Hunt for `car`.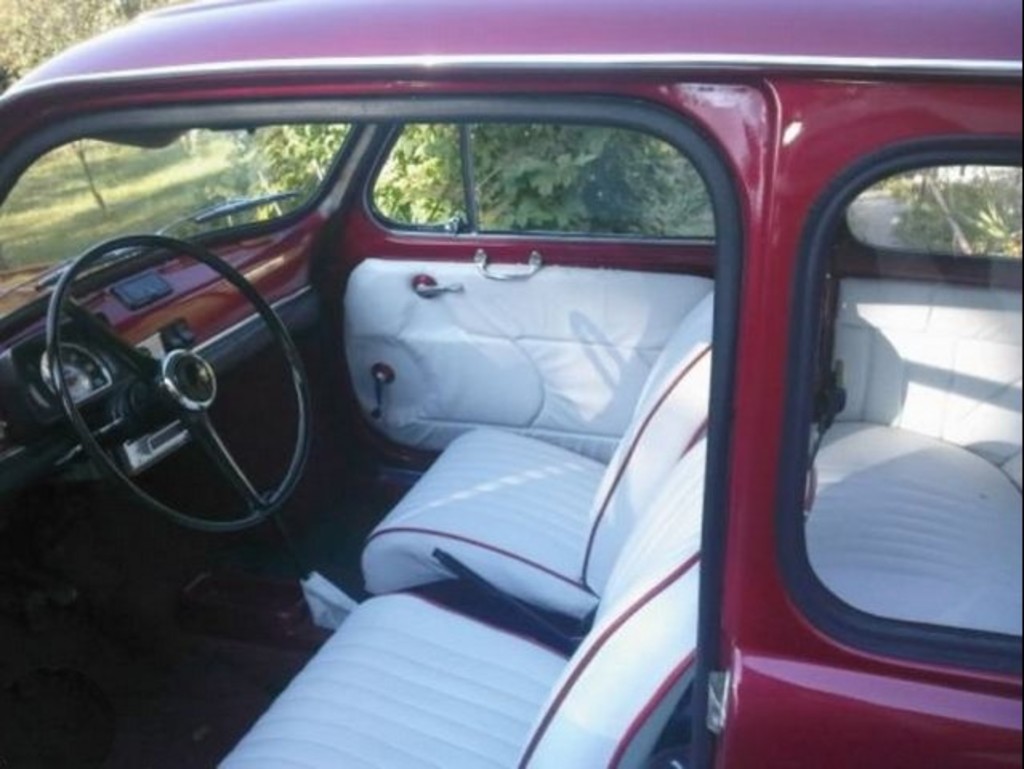
Hunted down at x1=0 y1=30 x2=1022 y2=747.
